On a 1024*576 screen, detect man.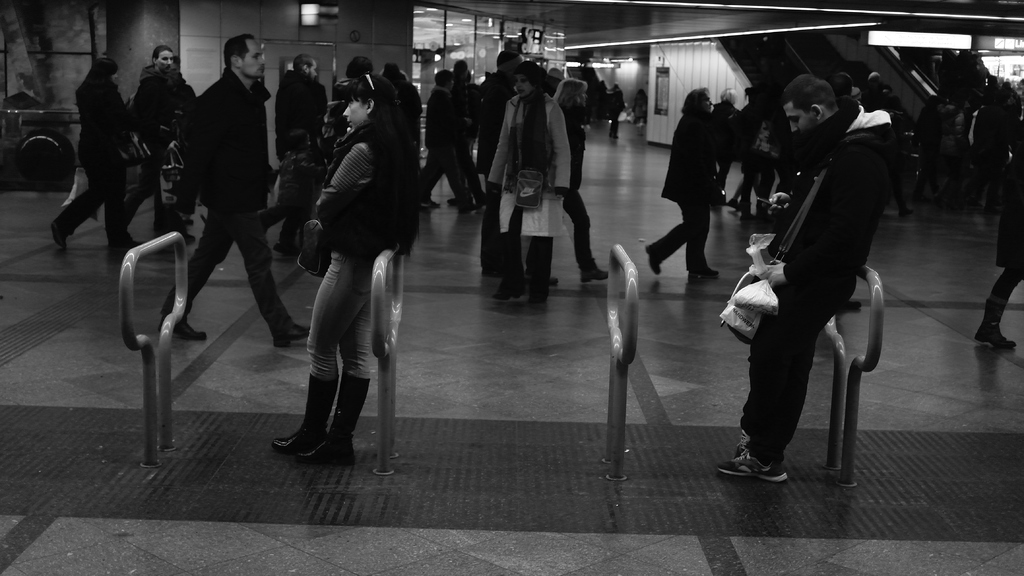
detection(730, 66, 885, 506).
